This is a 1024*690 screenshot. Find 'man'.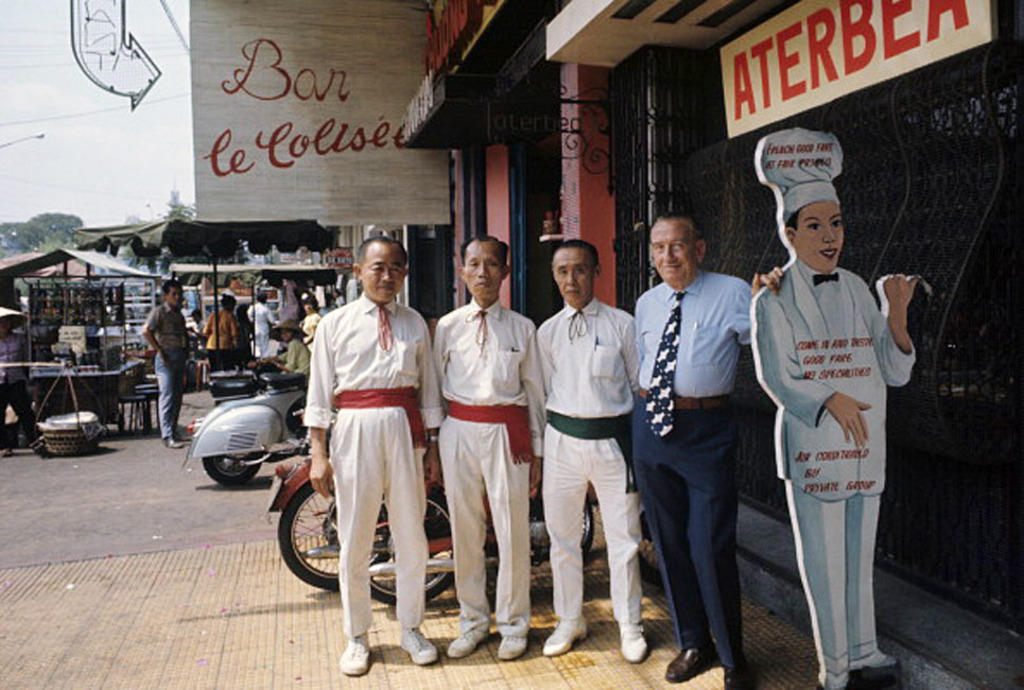
Bounding box: [248, 290, 275, 364].
